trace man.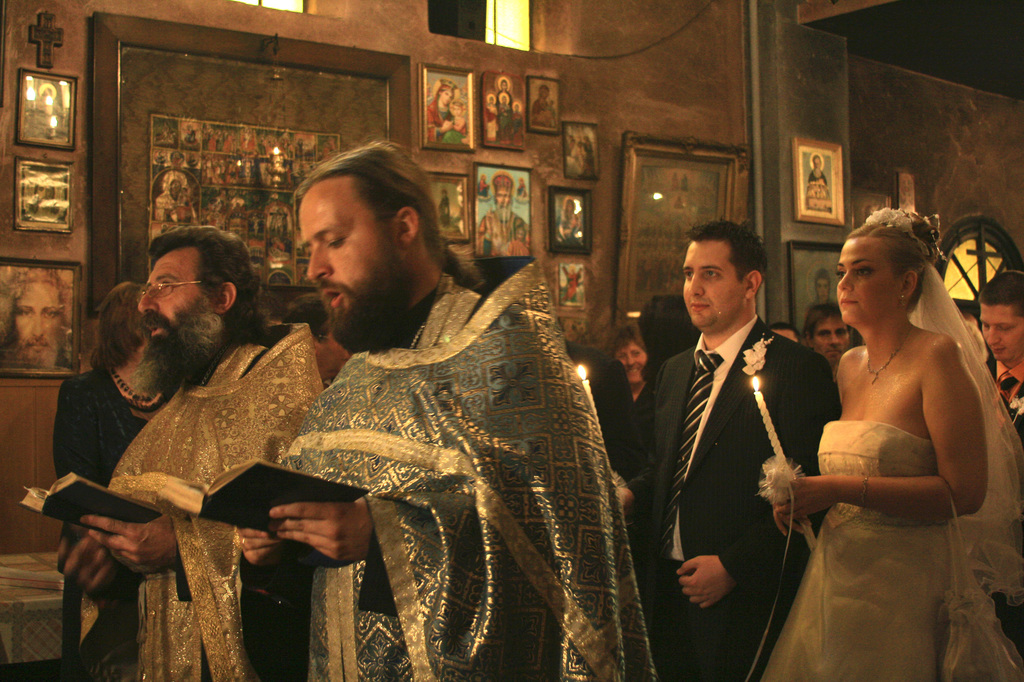
Traced to 235 136 655 681.
